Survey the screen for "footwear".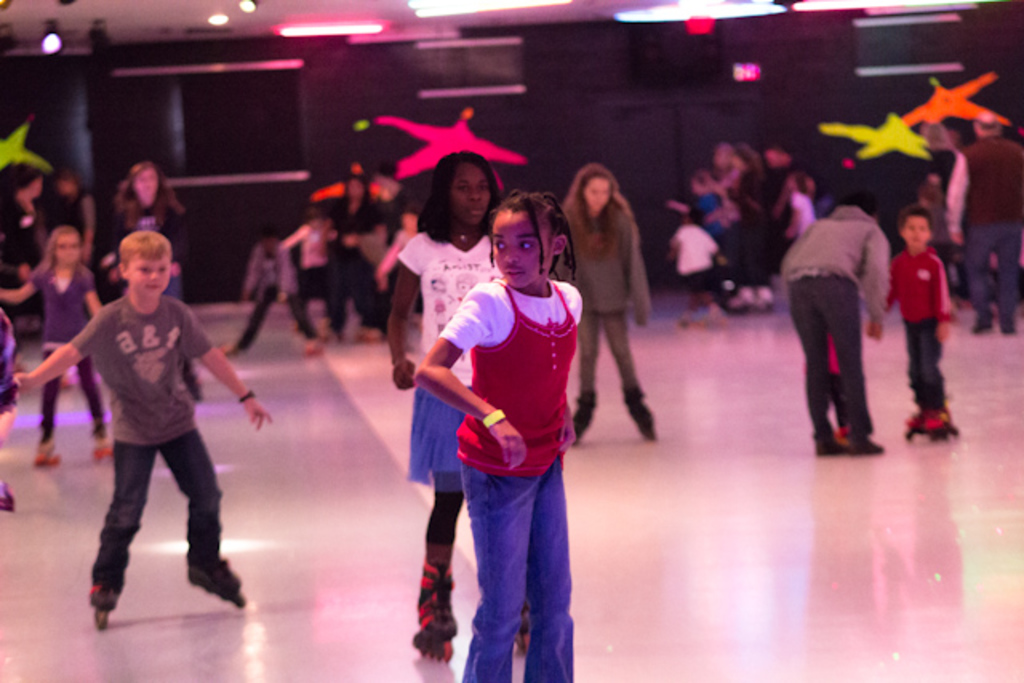
Survey found: <region>621, 385, 662, 427</region>.
